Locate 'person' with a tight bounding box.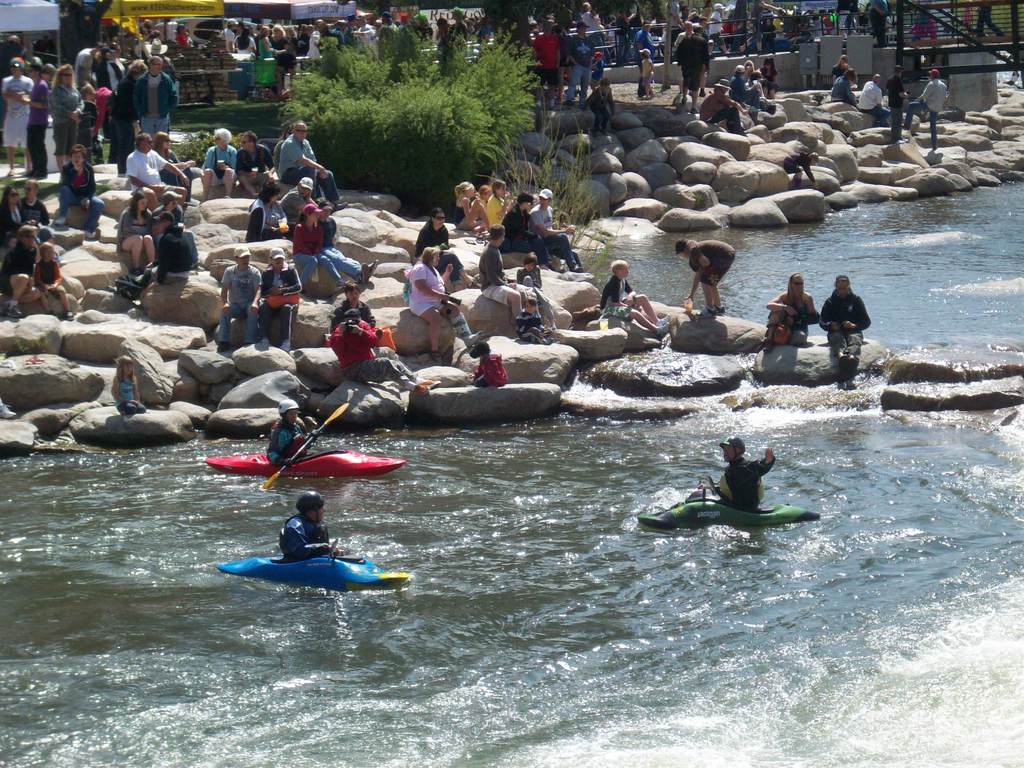
{"left": 828, "top": 67, "right": 855, "bottom": 106}.
